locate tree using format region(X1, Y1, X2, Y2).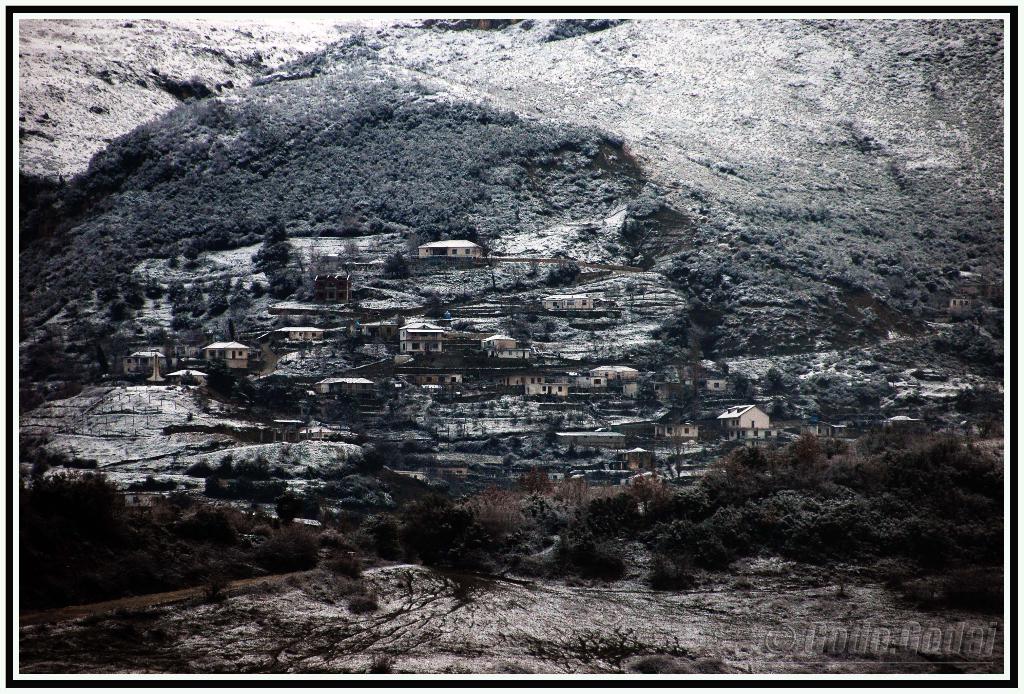
region(342, 239, 364, 267).
